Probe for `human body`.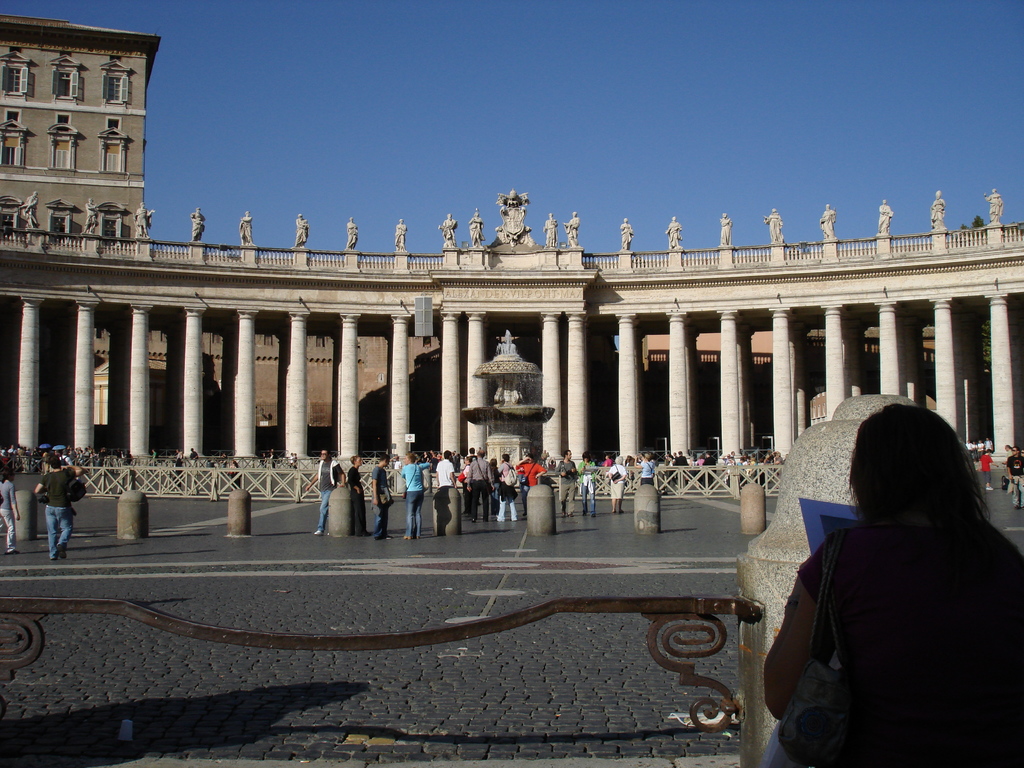
Probe result: region(752, 399, 1023, 767).
